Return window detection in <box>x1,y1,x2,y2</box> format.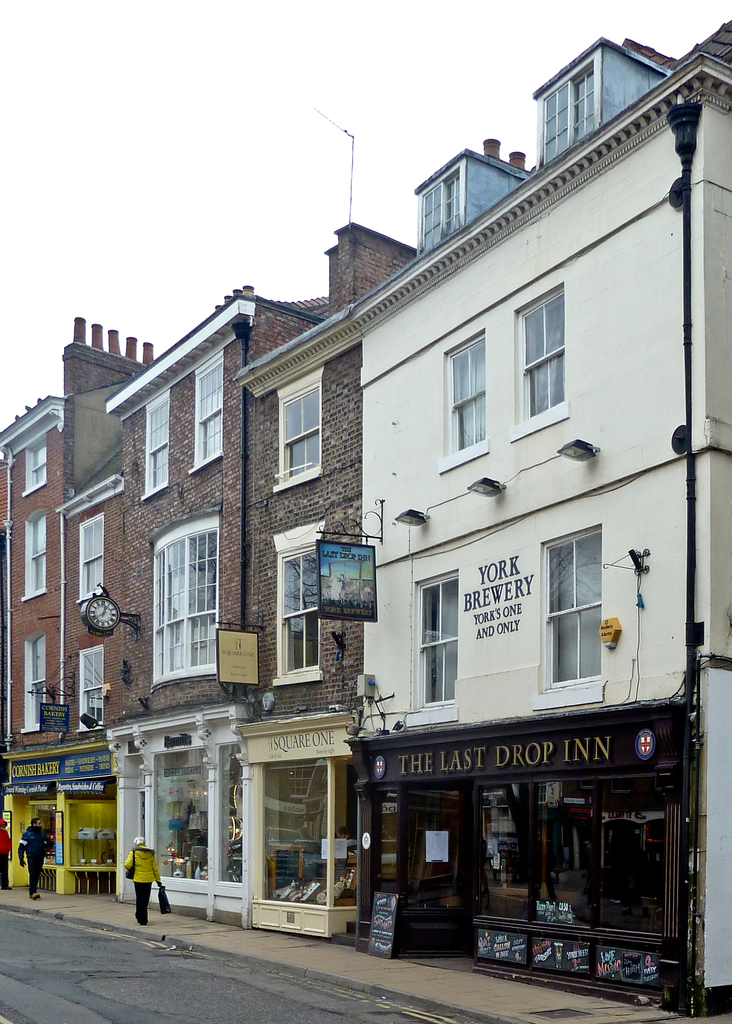
<box>326,753,357,917</box>.
